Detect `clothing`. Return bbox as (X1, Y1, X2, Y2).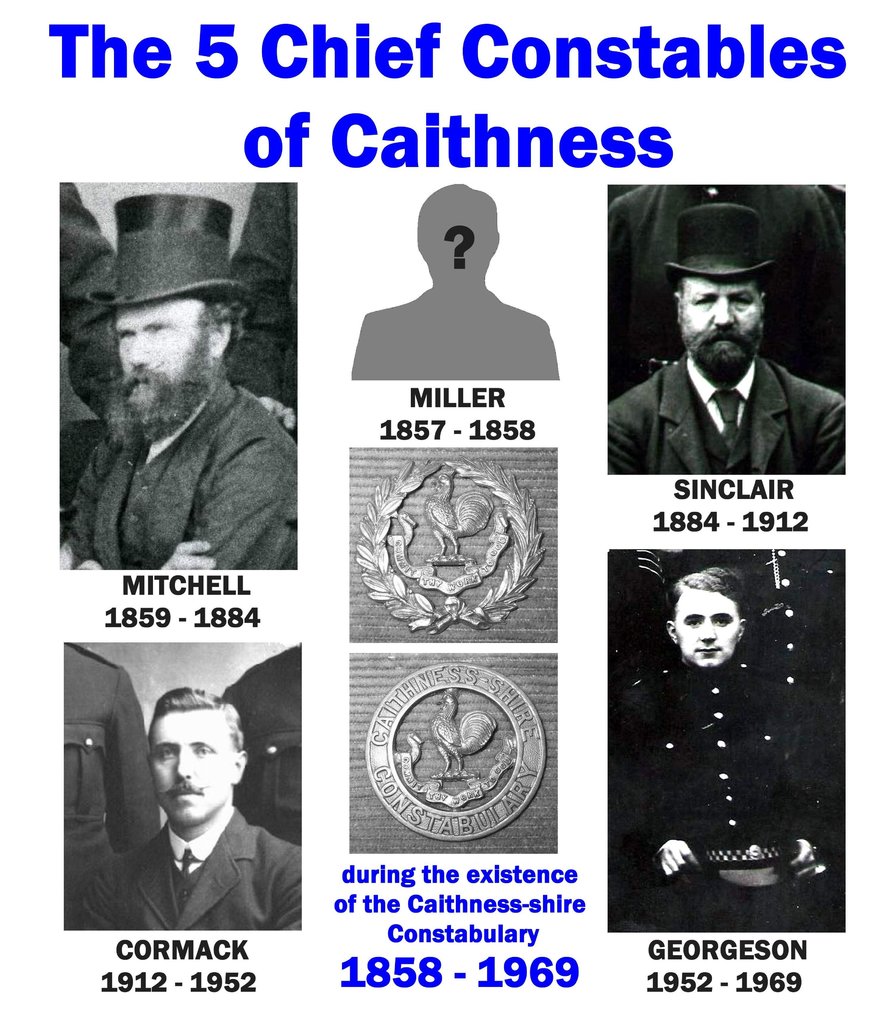
(613, 358, 851, 477).
